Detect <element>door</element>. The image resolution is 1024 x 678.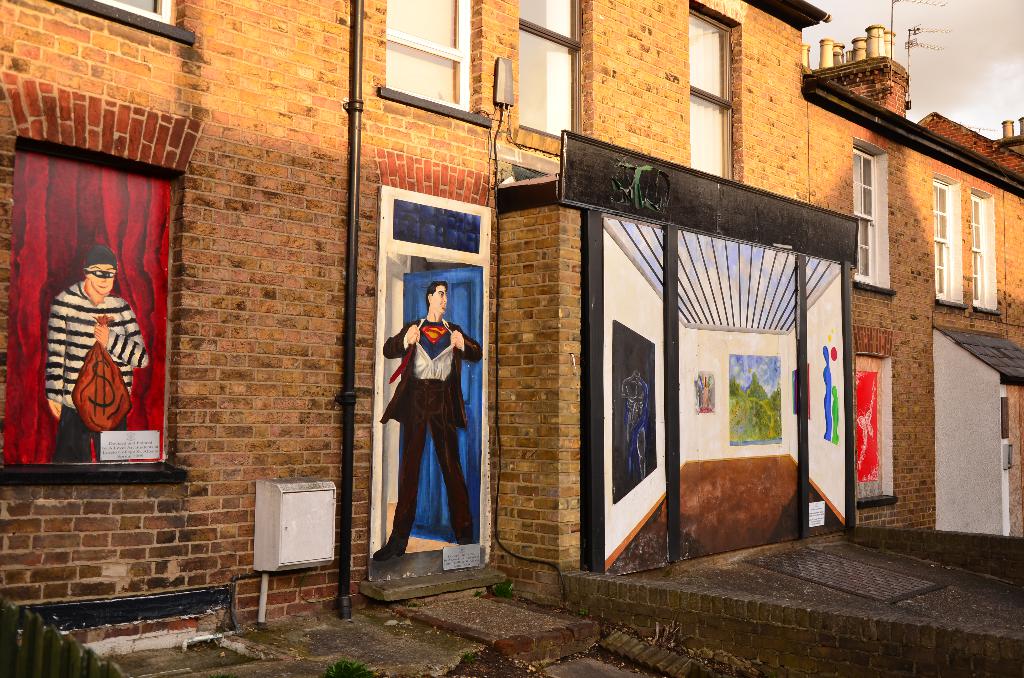
<region>376, 190, 495, 567</region>.
